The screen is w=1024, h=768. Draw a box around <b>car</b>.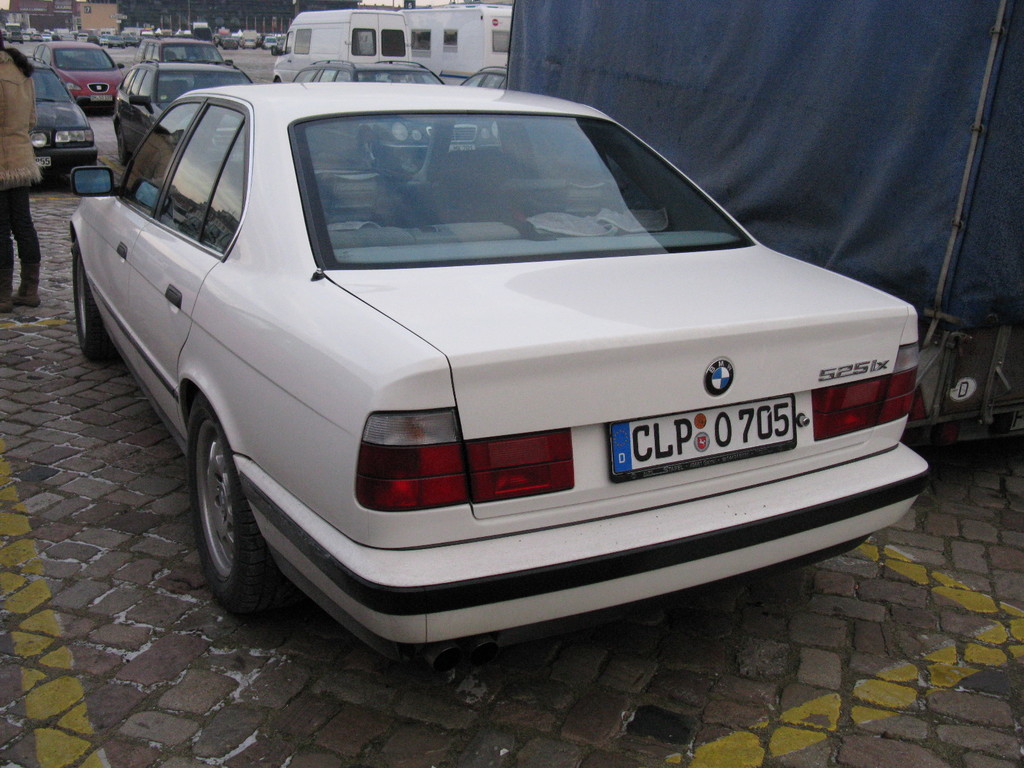
293:58:505:177.
